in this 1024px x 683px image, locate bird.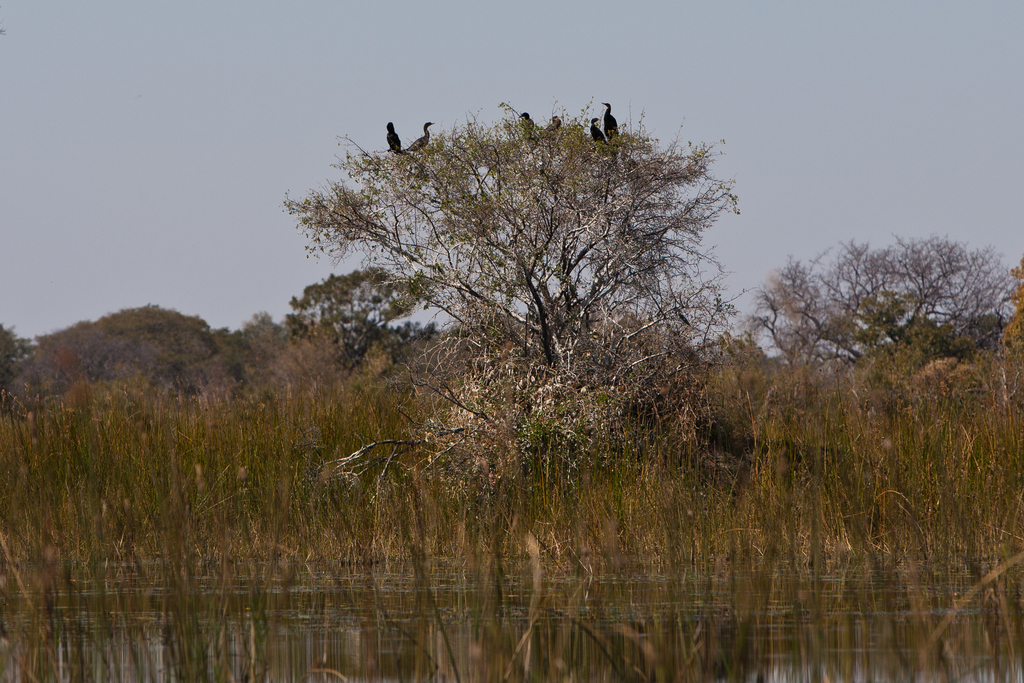
Bounding box: <region>406, 118, 435, 152</region>.
